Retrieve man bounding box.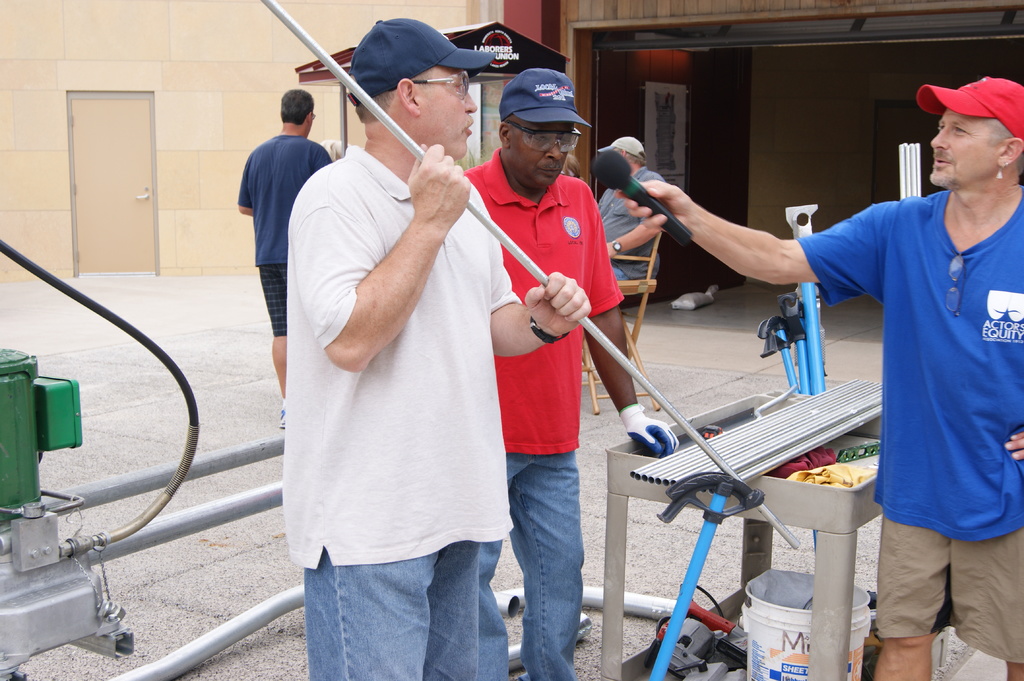
Bounding box: (232, 84, 344, 427).
